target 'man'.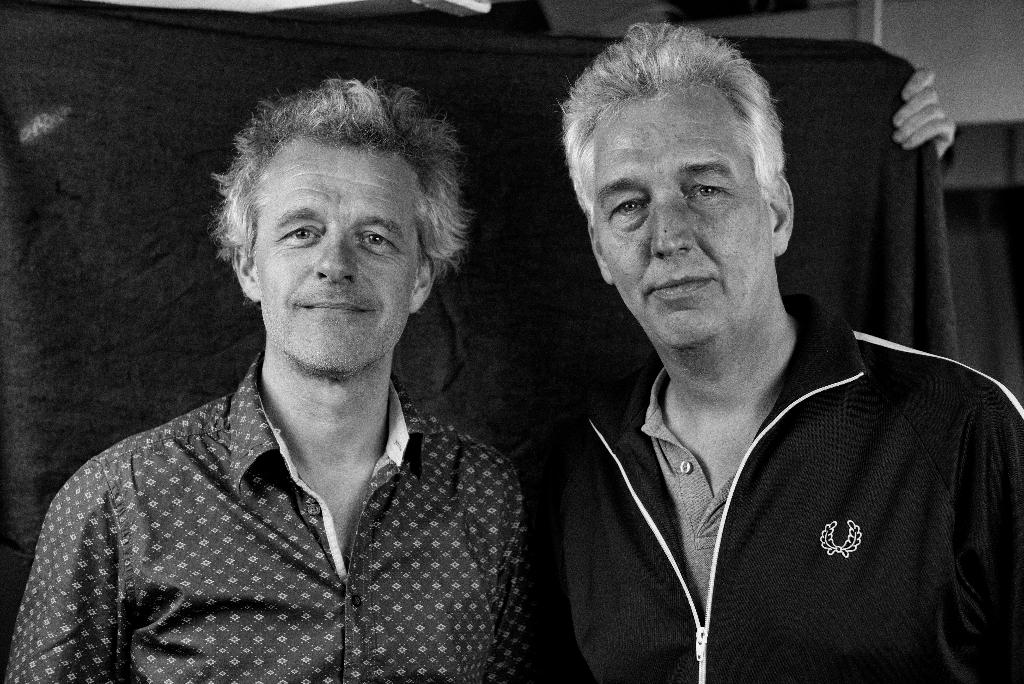
Target region: left=6, top=65, right=524, bottom=683.
